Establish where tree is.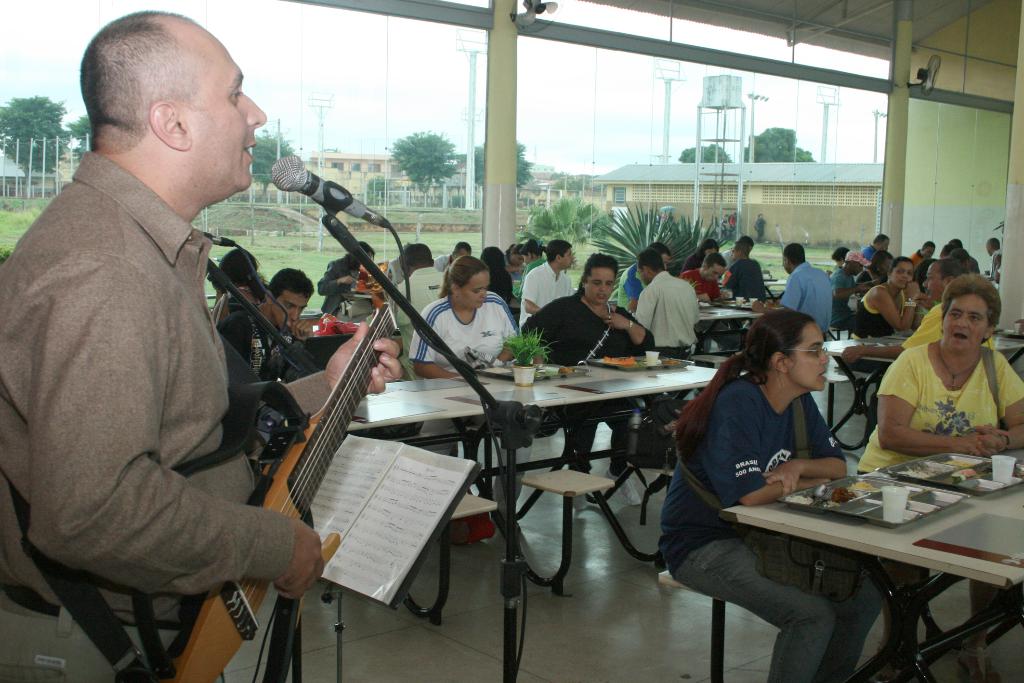
Established at box=[738, 125, 817, 165].
